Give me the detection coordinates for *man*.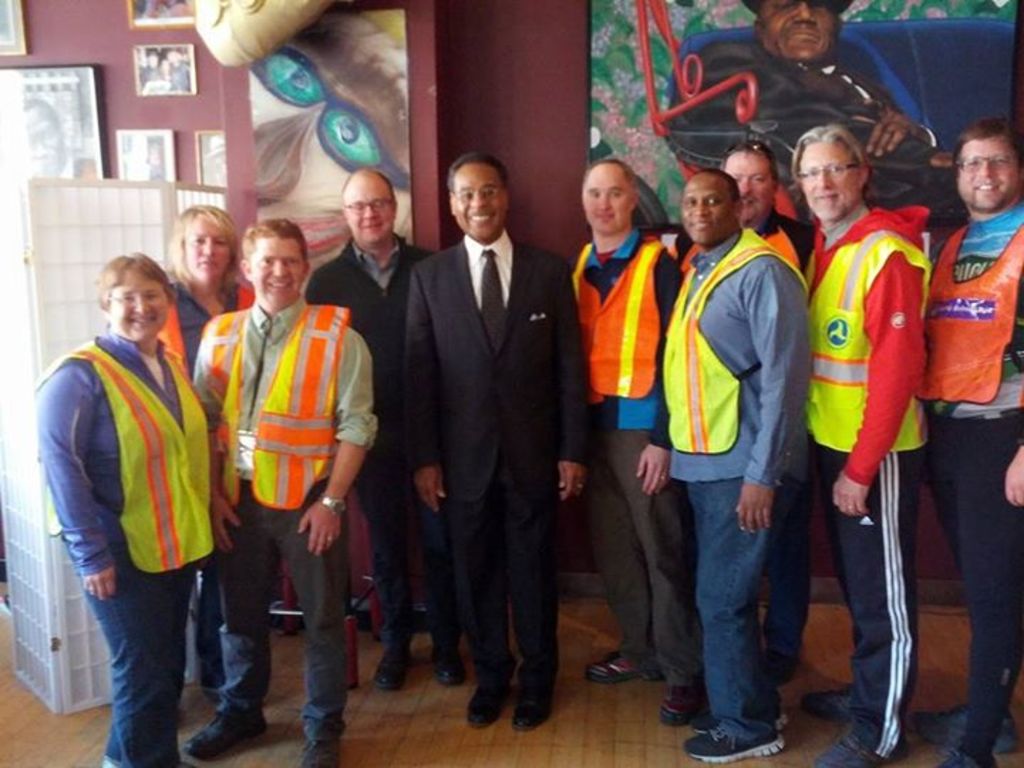
x1=660 y1=162 x2=816 y2=762.
